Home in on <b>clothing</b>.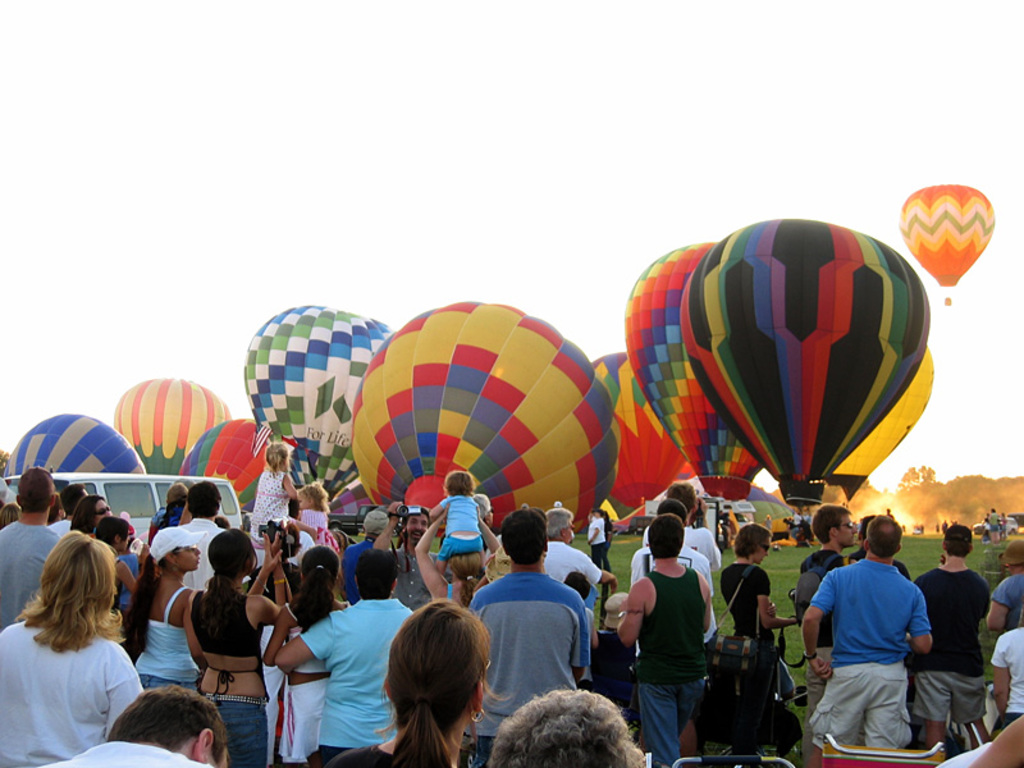
Homed in at [x1=801, y1=548, x2=842, y2=675].
